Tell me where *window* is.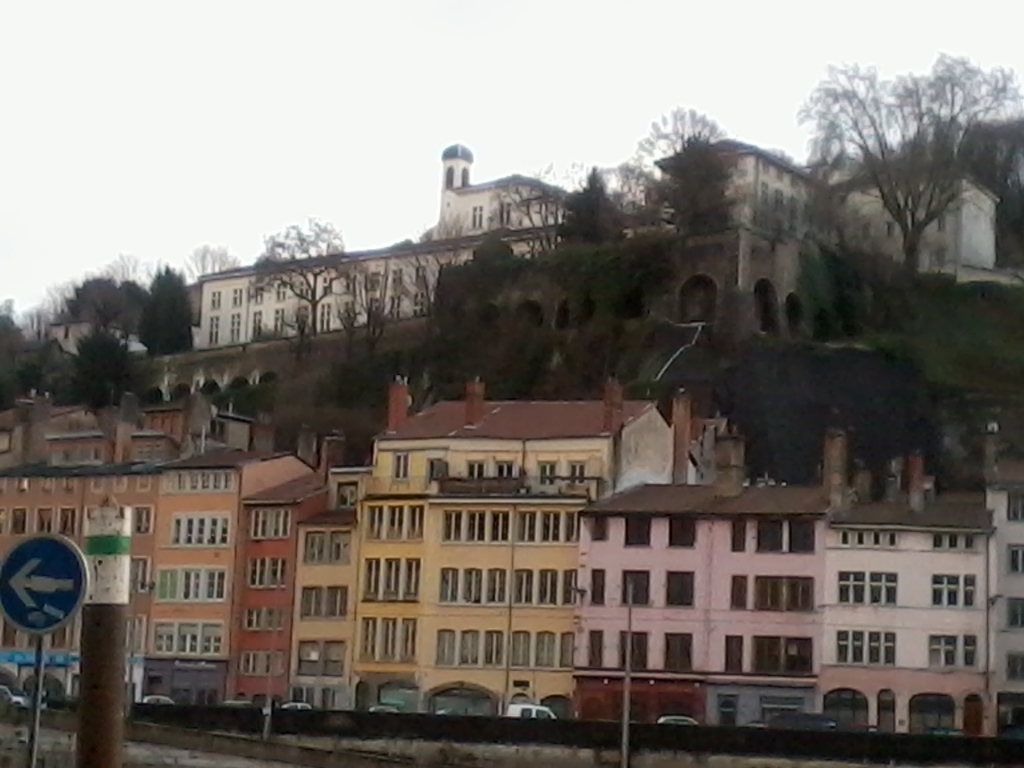
*window* is at locate(752, 511, 816, 553).
